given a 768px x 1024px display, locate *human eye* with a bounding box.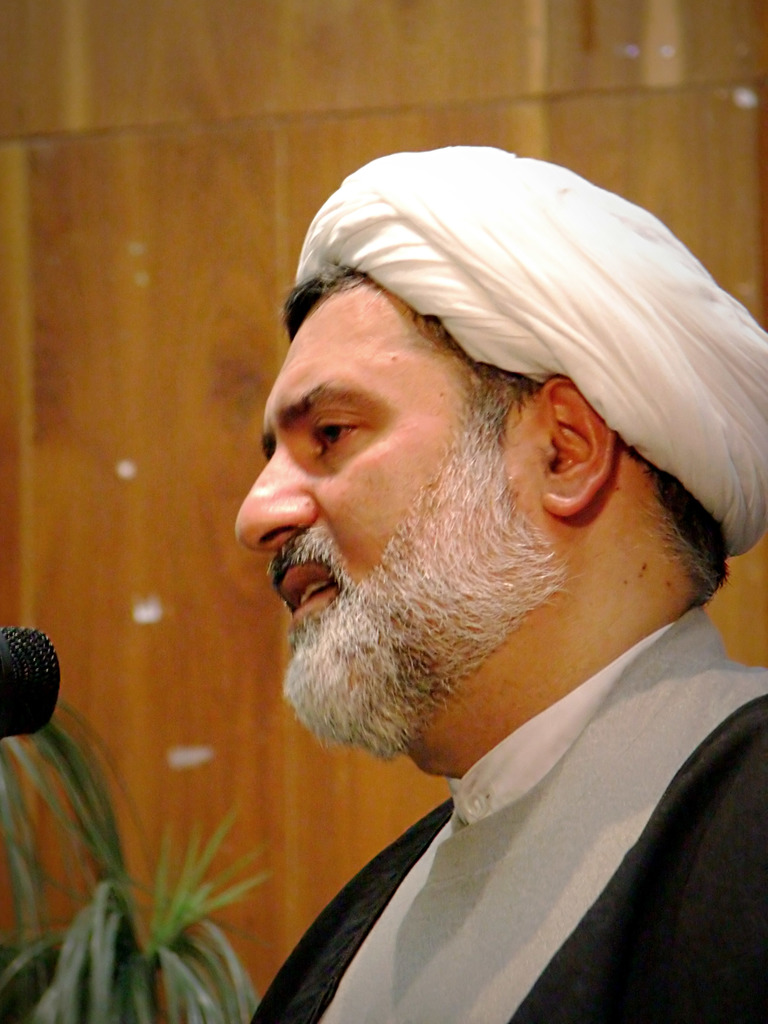
Located: {"x1": 310, "y1": 407, "x2": 370, "y2": 463}.
